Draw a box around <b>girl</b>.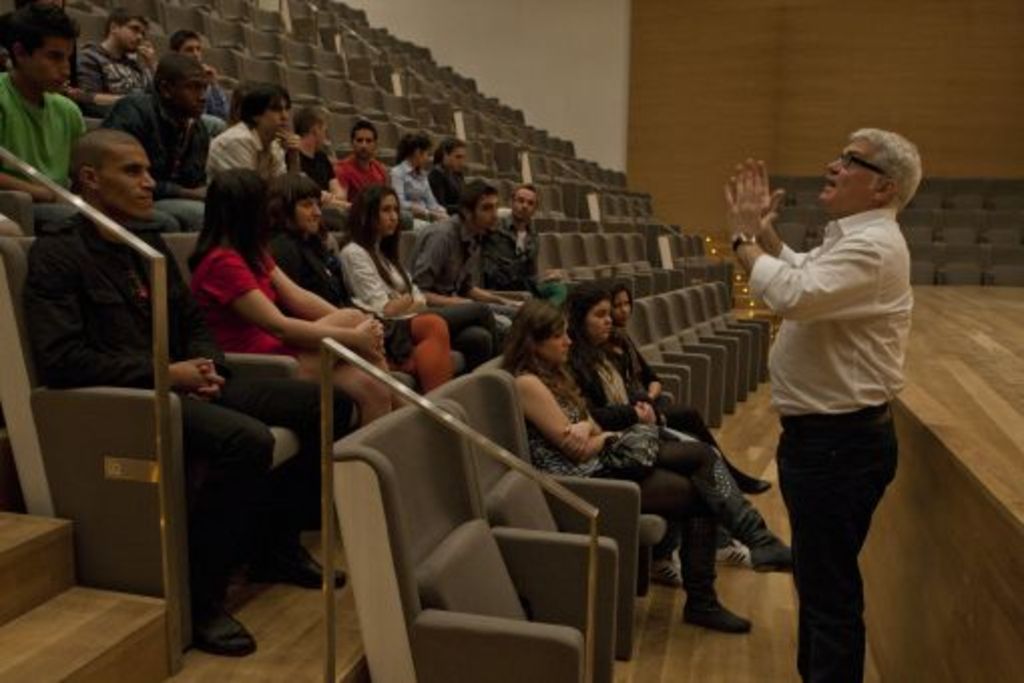
box(598, 277, 779, 492).
